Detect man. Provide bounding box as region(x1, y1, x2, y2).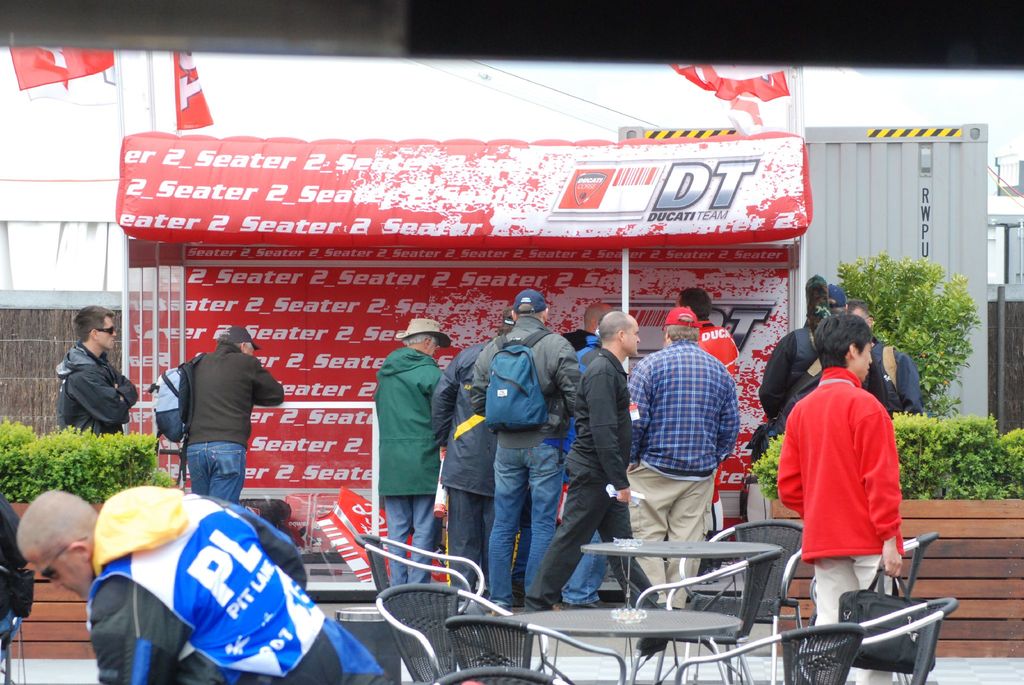
region(429, 305, 518, 602).
